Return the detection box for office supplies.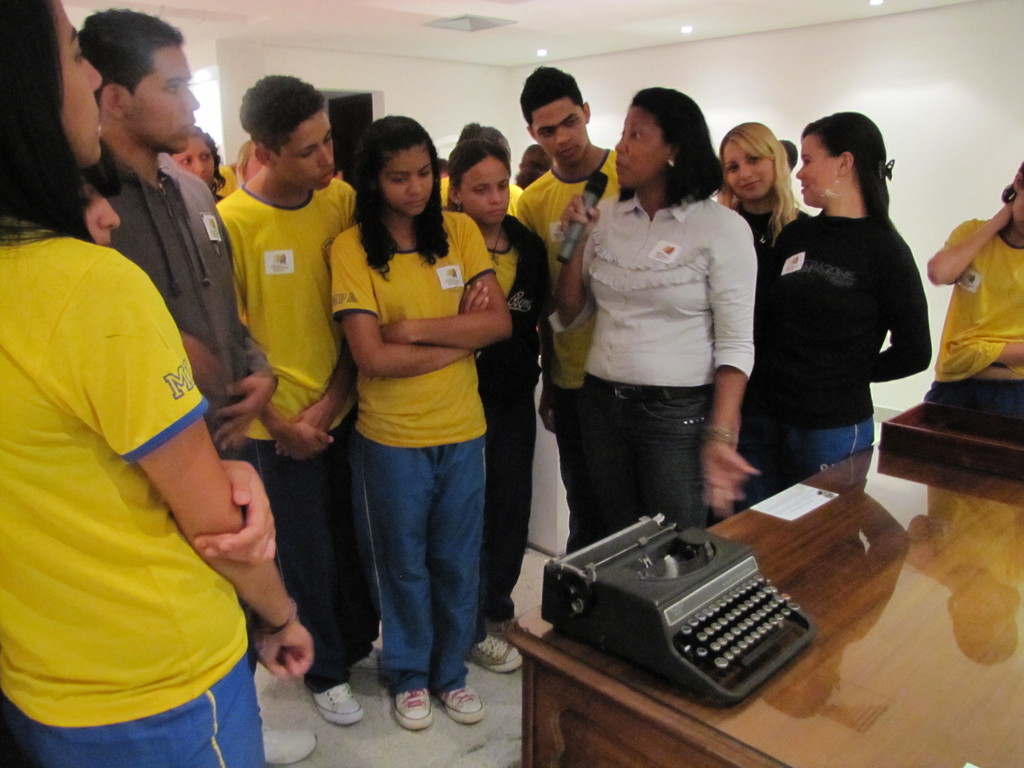
495 441 1021 767.
